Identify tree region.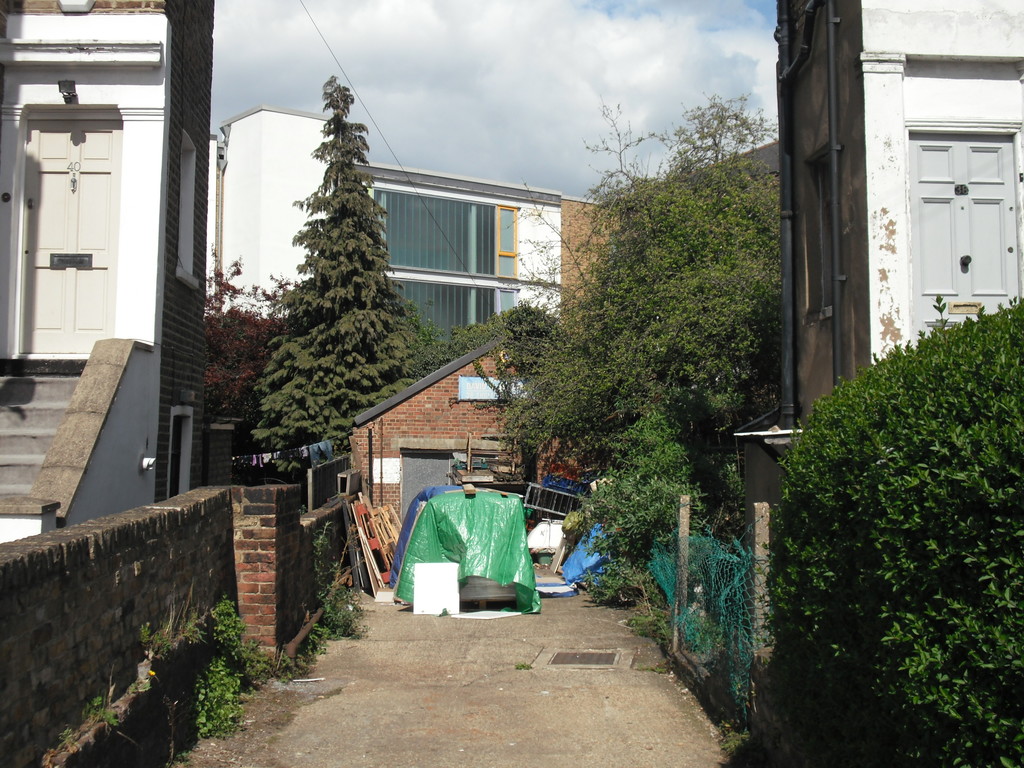
Region: [243, 46, 414, 510].
